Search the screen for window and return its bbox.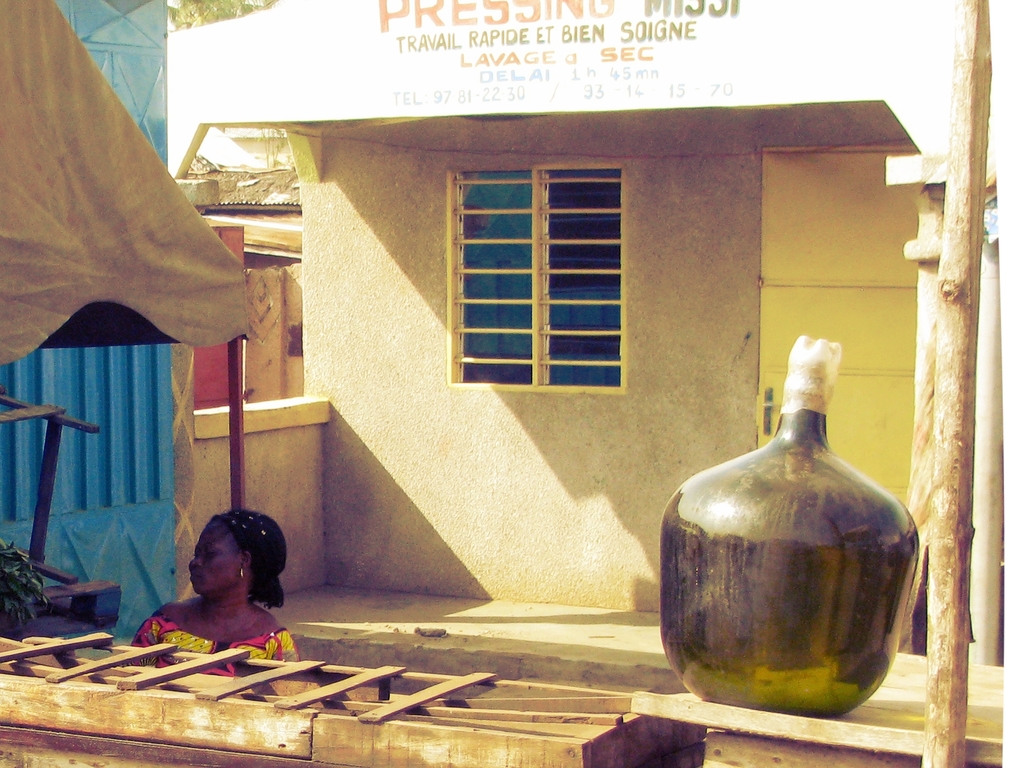
Found: [447,167,624,398].
